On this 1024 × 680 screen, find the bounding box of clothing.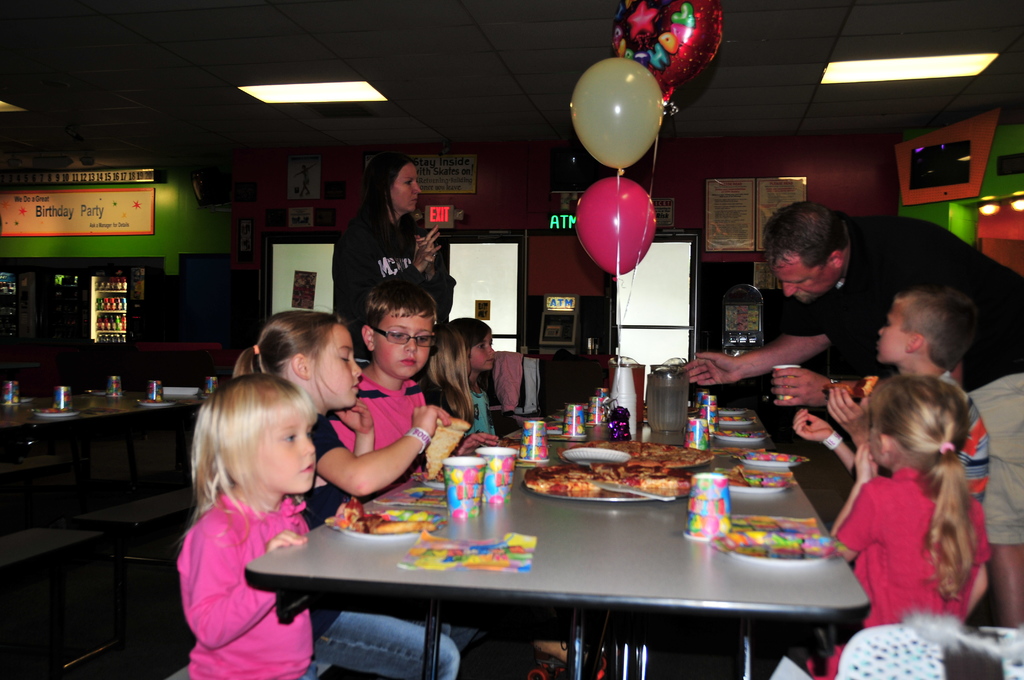
Bounding box: locate(295, 416, 464, 679).
